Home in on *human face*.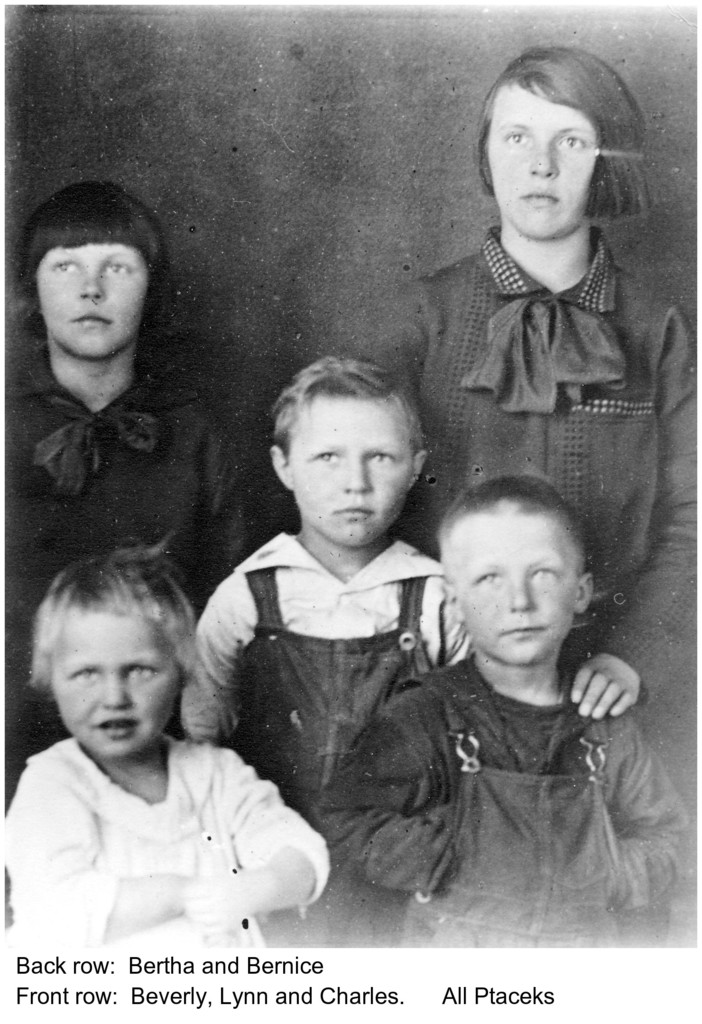
Homed in at (52,612,180,757).
